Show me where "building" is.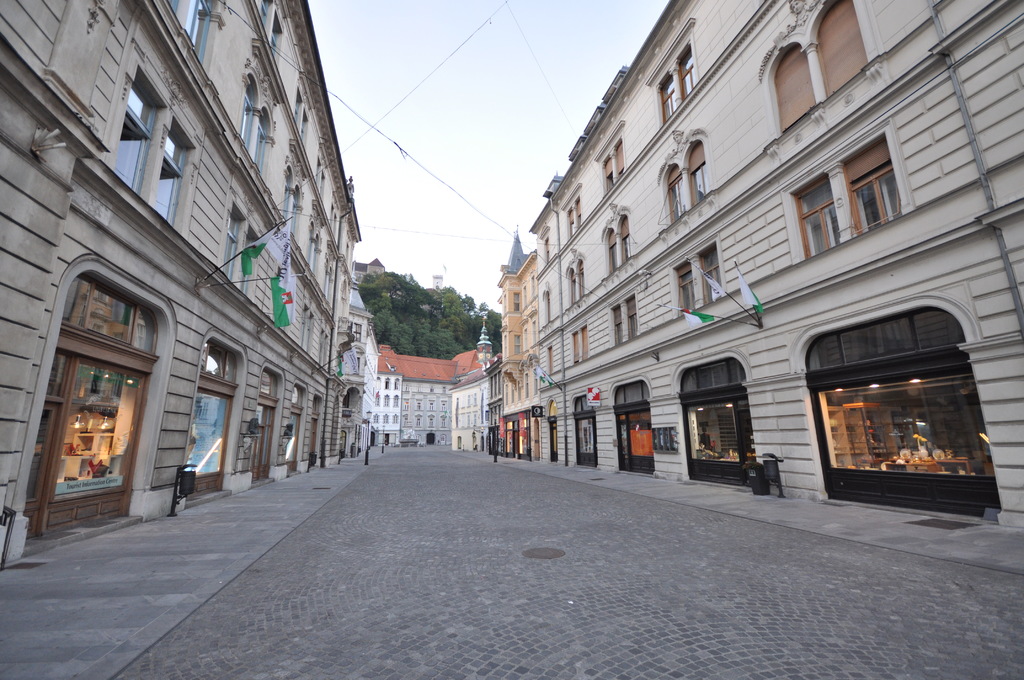
"building" is at 495,0,1023,534.
